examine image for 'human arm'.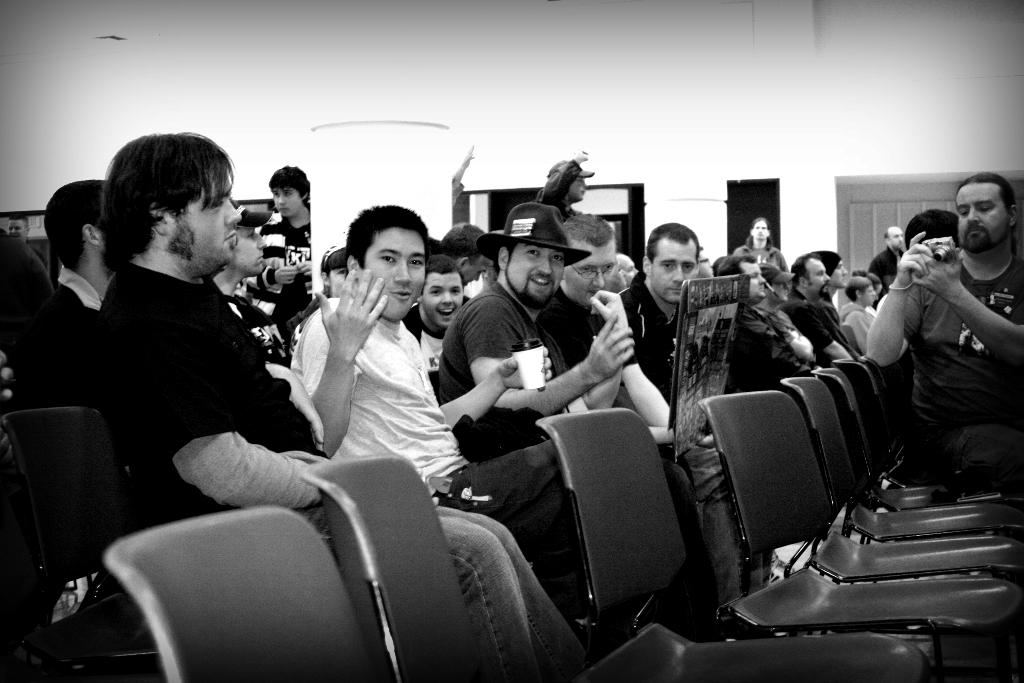
Examination result: 863/223/924/365.
